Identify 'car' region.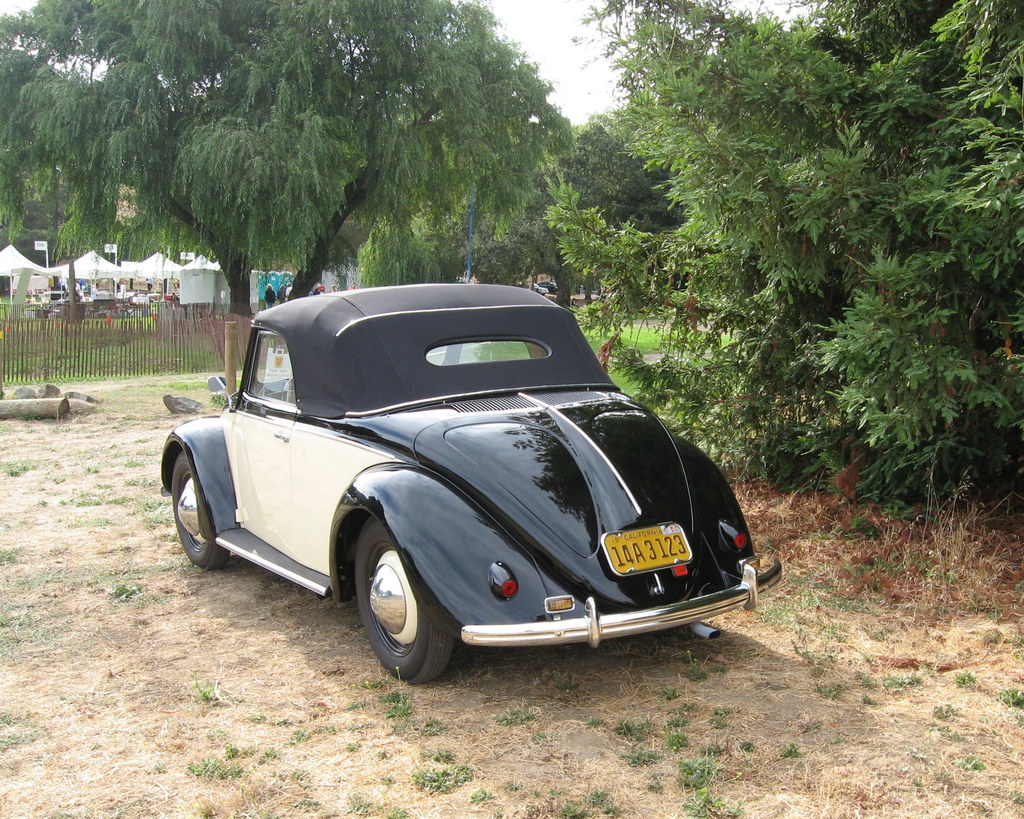
Region: 166:282:752:690.
